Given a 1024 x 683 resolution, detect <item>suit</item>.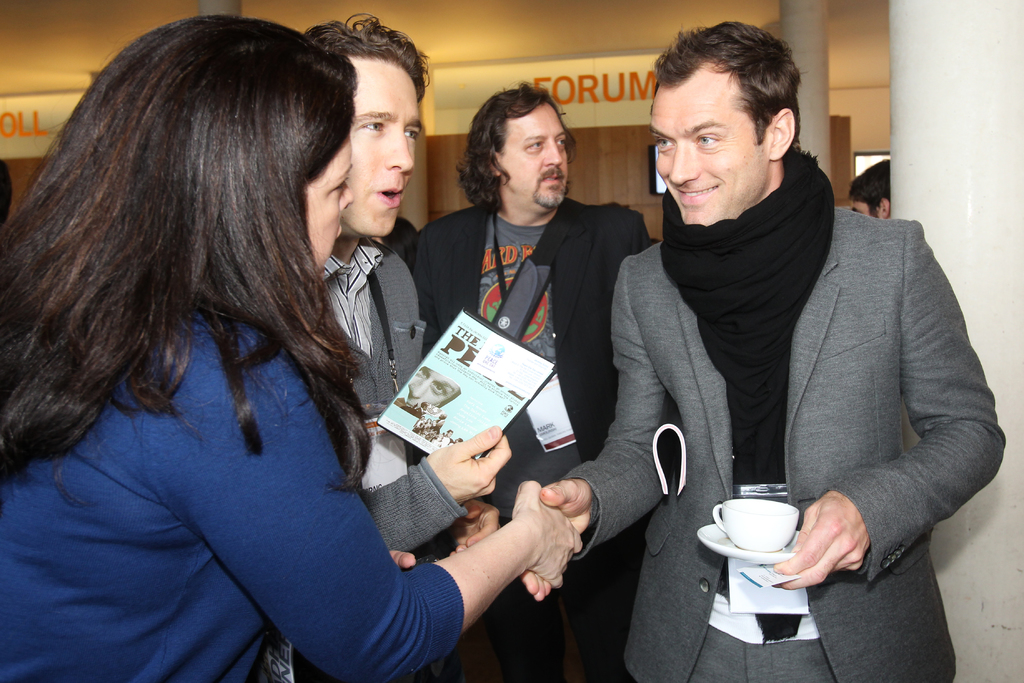
box=[405, 195, 653, 682].
